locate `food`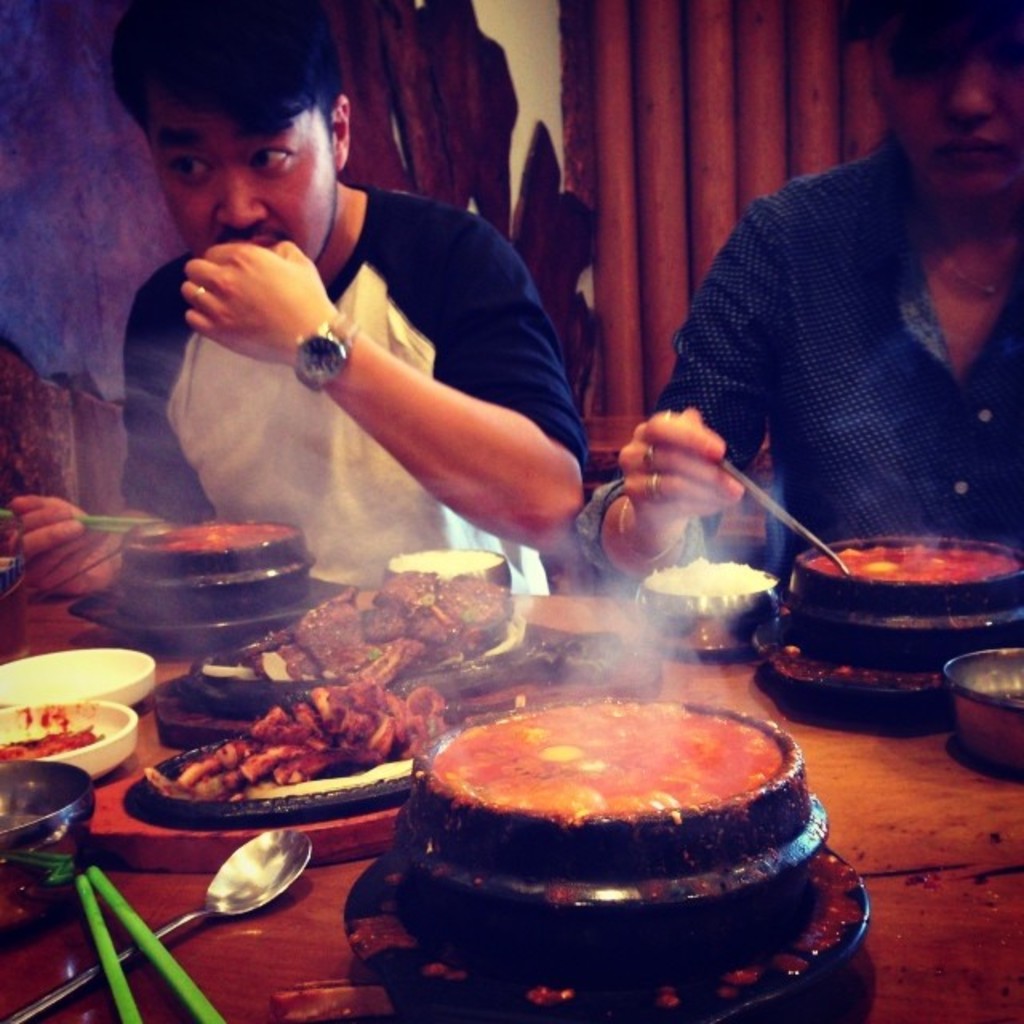
{"x1": 158, "y1": 683, "x2": 466, "y2": 795}
